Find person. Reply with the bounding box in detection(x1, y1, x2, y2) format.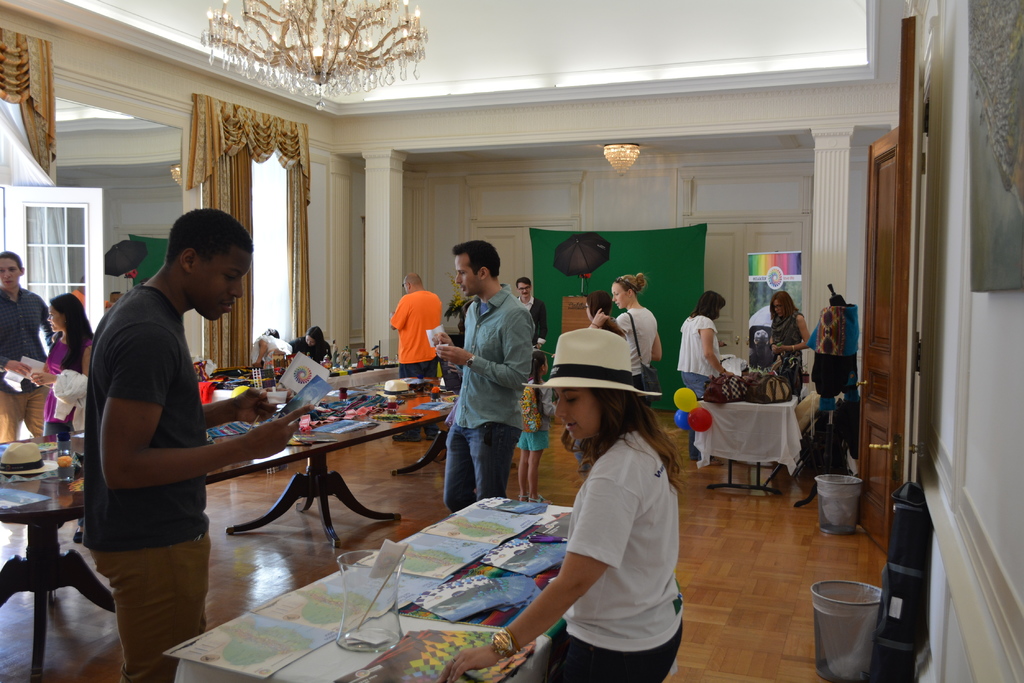
detection(381, 269, 440, 381).
